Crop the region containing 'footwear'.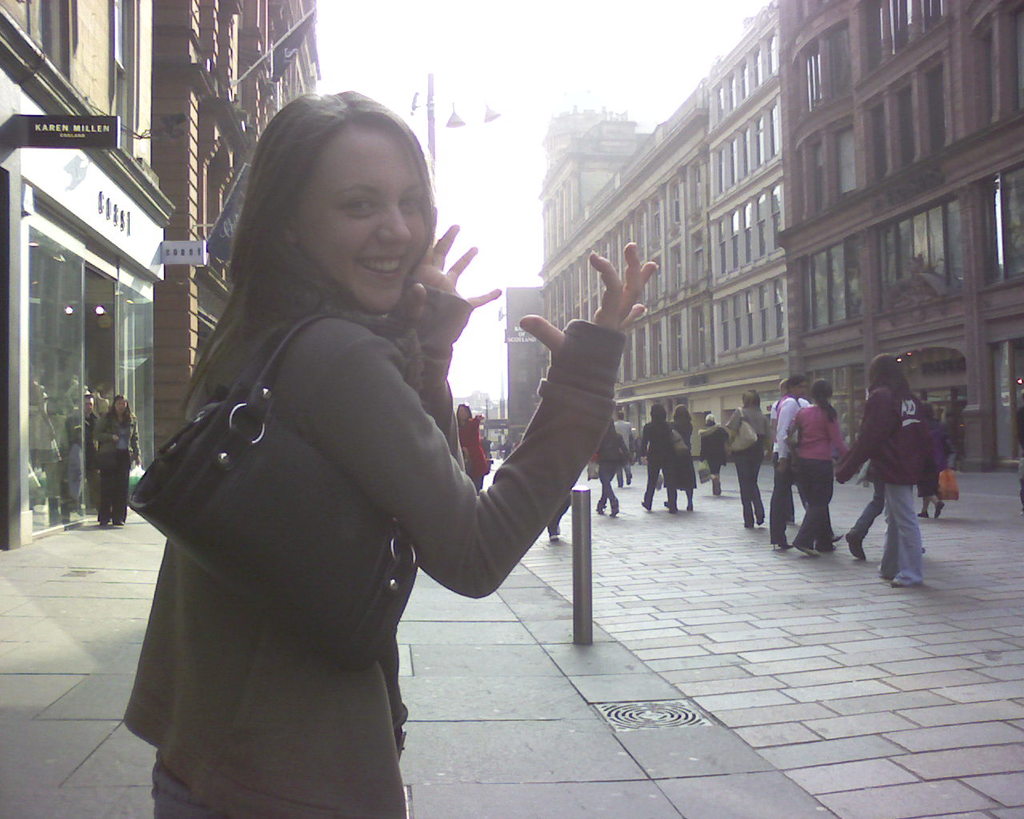
Crop region: left=98, top=516, right=108, bottom=521.
